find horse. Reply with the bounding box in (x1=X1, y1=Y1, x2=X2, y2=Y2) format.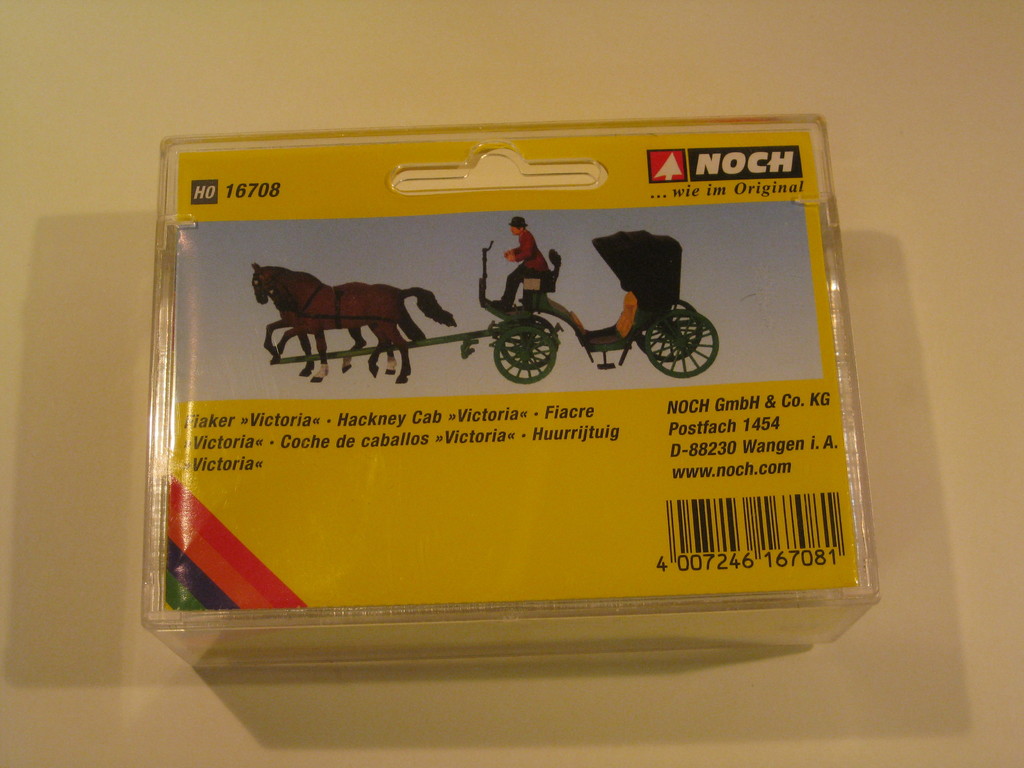
(x1=253, y1=262, x2=428, y2=380).
